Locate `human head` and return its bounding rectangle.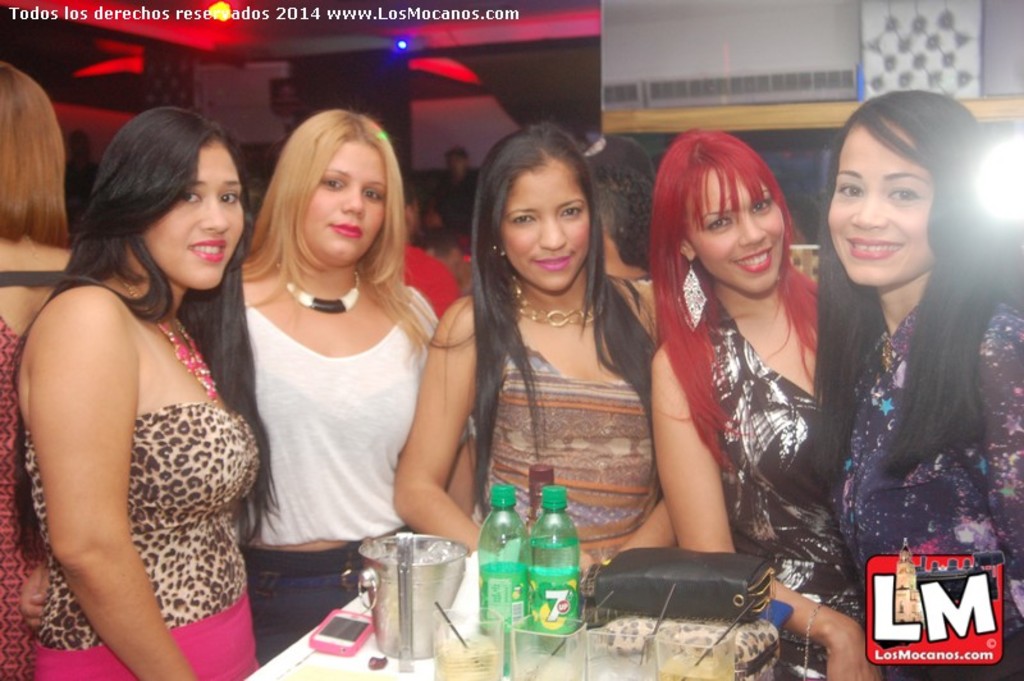
[649,127,786,294].
